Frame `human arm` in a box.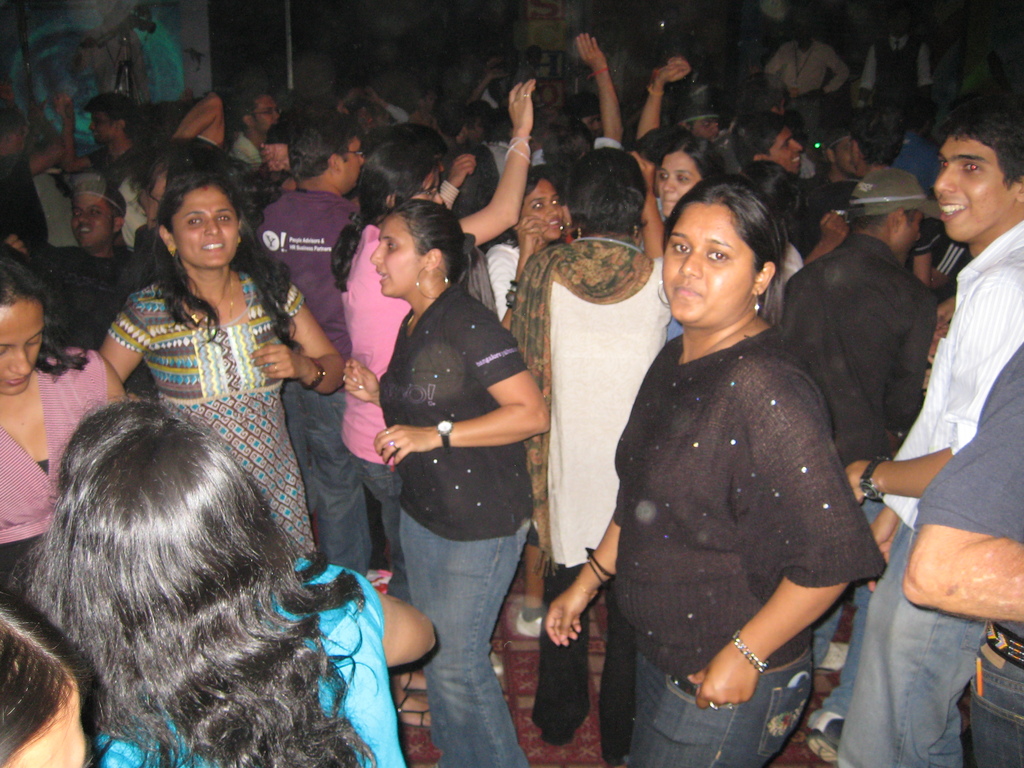
x1=365, y1=81, x2=412, y2=122.
